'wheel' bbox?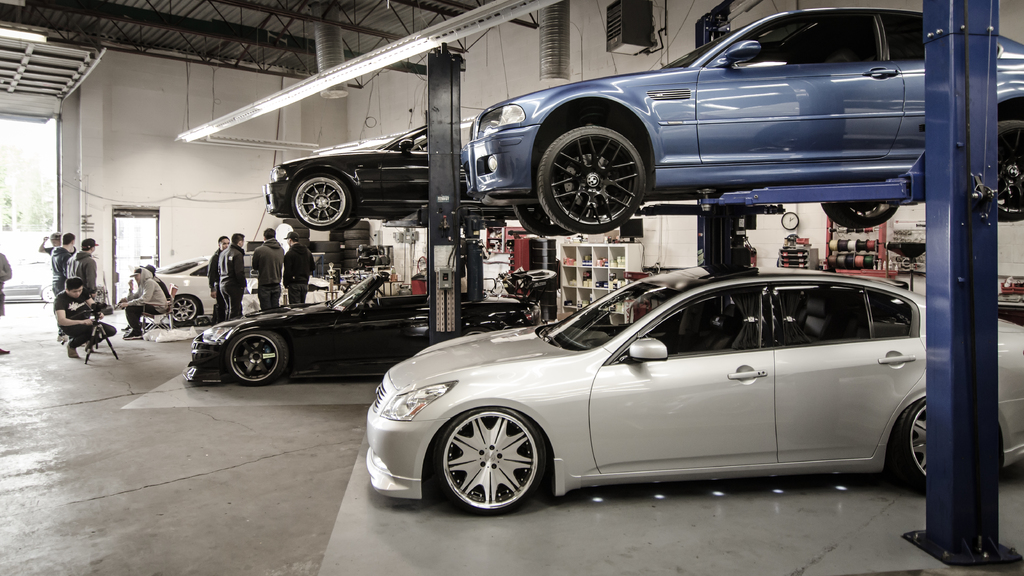
region(291, 175, 350, 227)
